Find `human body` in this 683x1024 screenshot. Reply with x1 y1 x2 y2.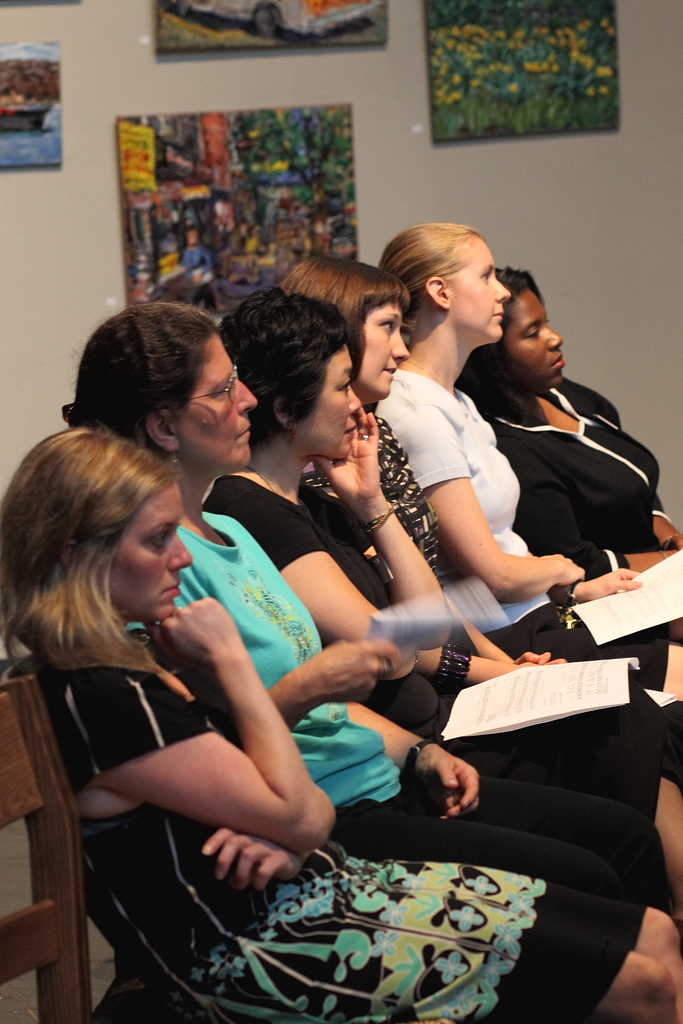
384 188 663 666.
